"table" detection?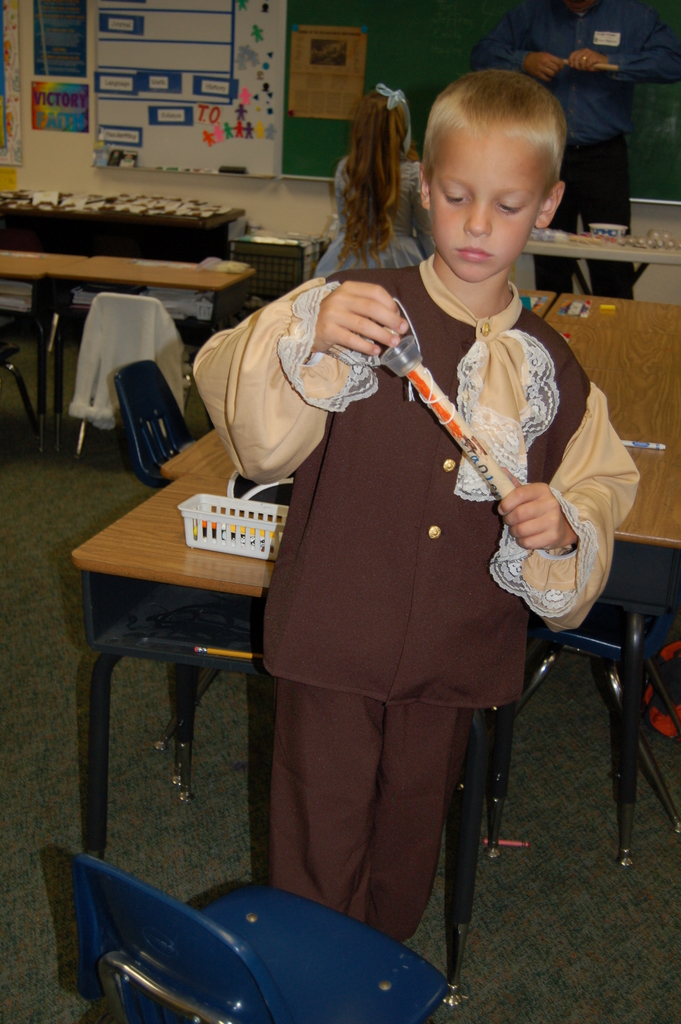
box=[518, 226, 680, 310]
